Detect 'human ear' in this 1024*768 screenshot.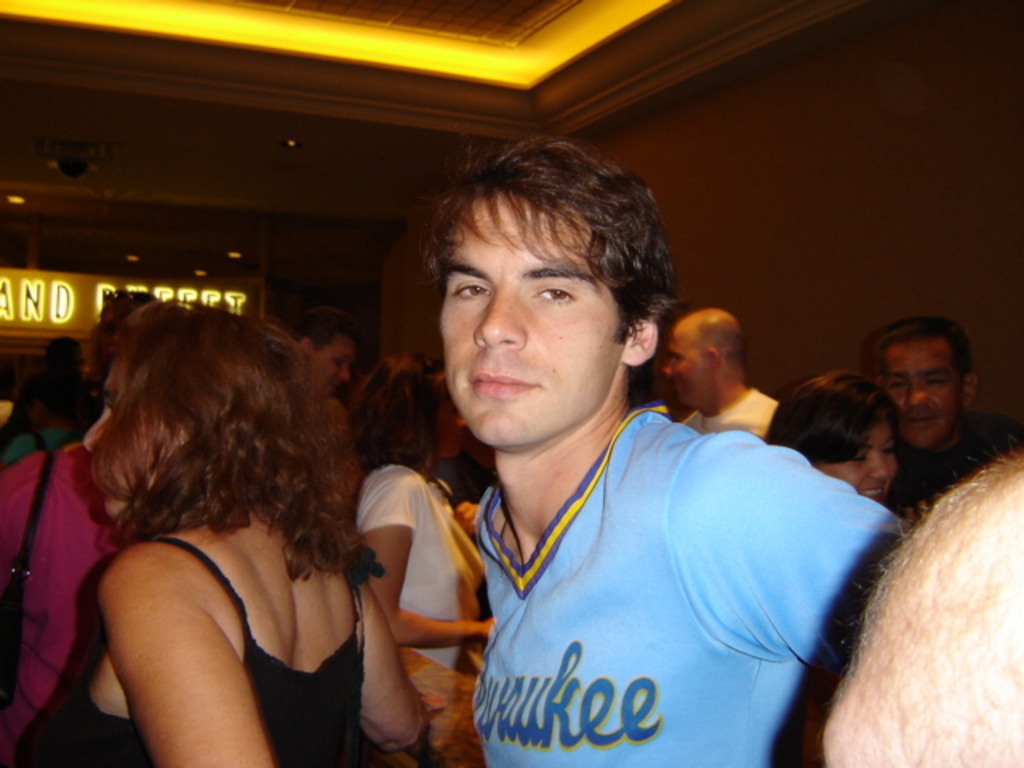
Detection: {"x1": 958, "y1": 373, "x2": 978, "y2": 405}.
